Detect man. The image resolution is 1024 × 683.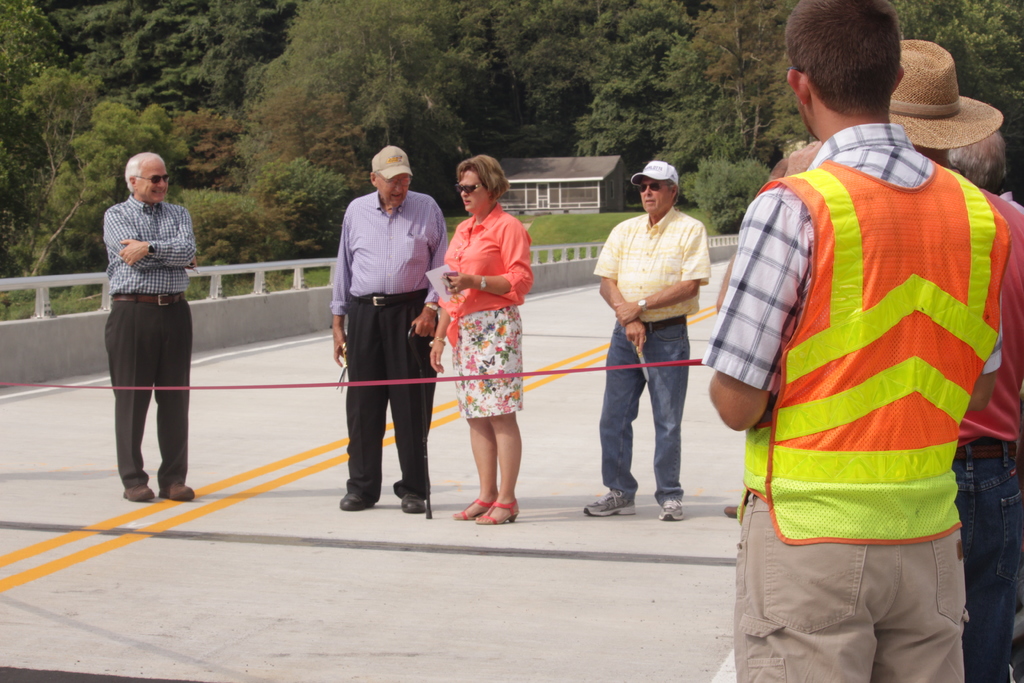
Rect(941, 126, 1023, 213).
